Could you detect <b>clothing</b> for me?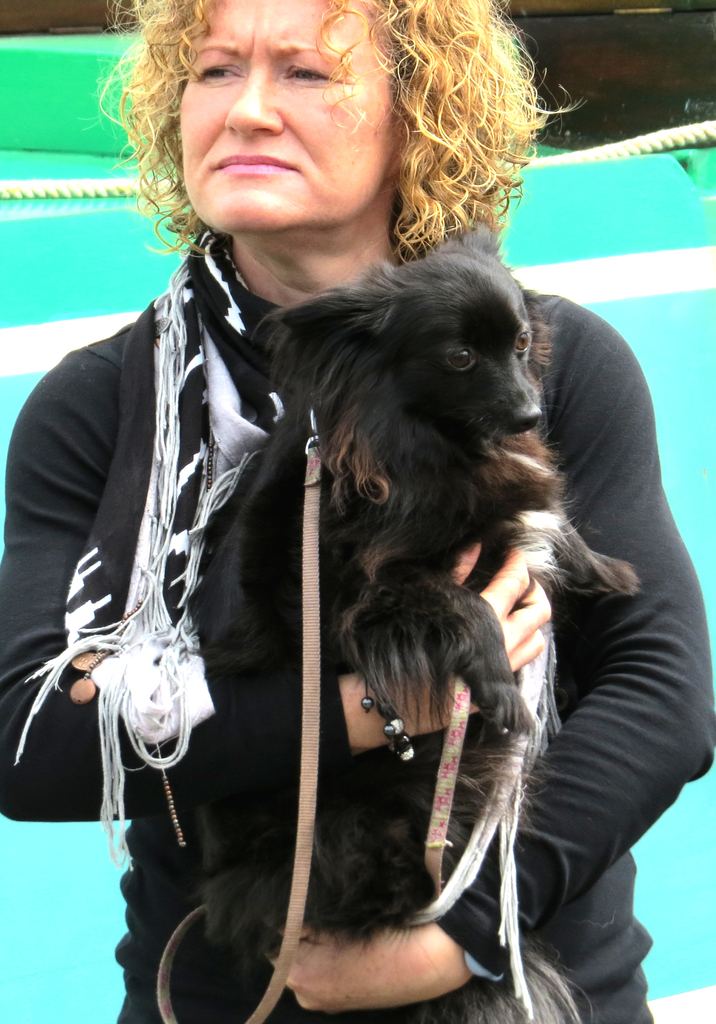
Detection result: pyautogui.locateOnScreen(52, 134, 600, 991).
